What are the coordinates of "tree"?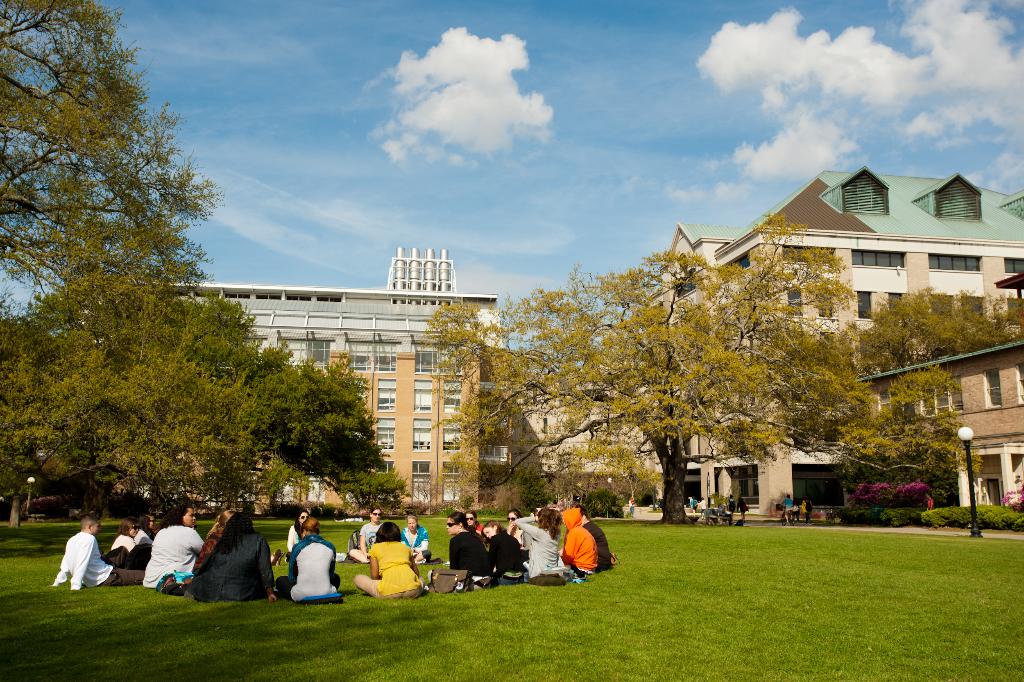
(left=2, top=0, right=226, bottom=353).
